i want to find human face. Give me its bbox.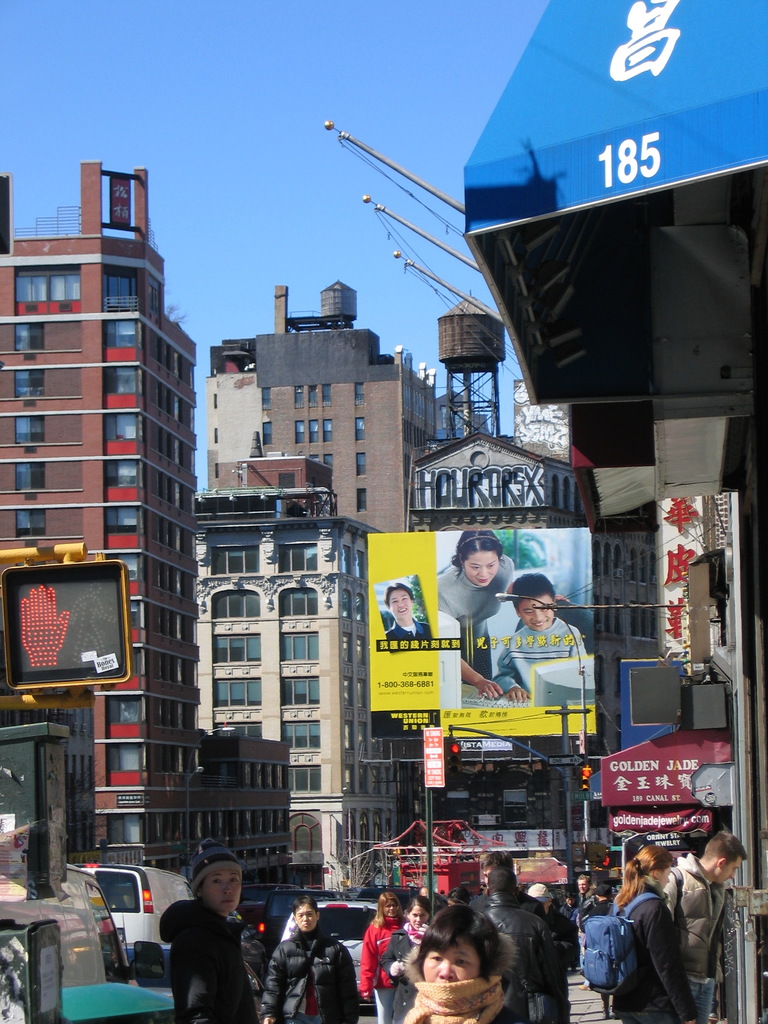
{"left": 716, "top": 853, "right": 744, "bottom": 881}.
